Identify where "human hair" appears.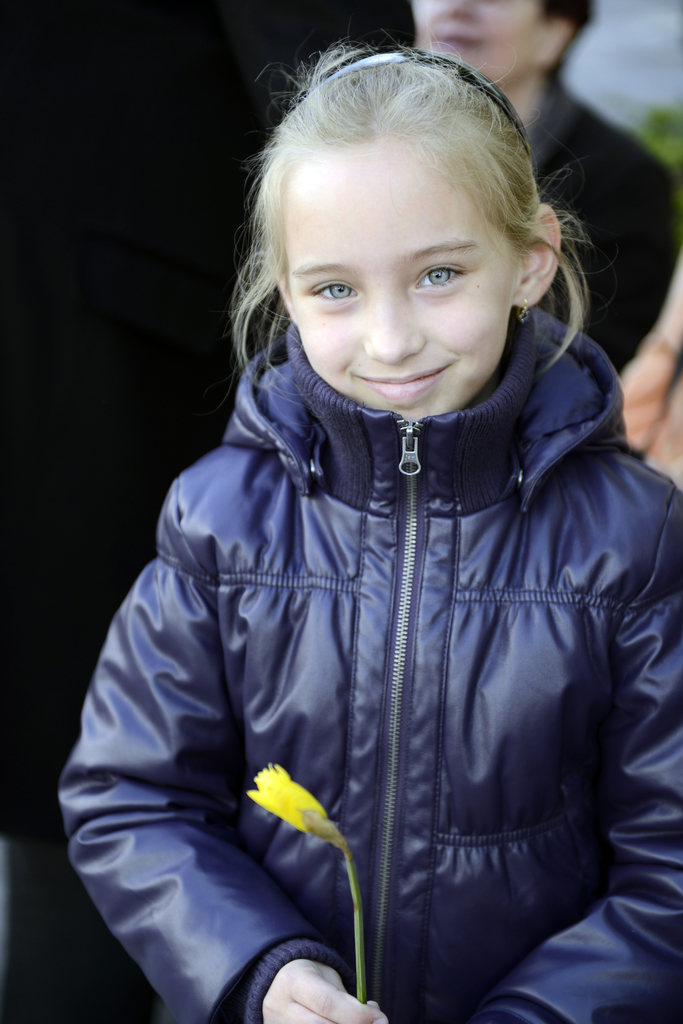
Appears at [540,0,592,87].
